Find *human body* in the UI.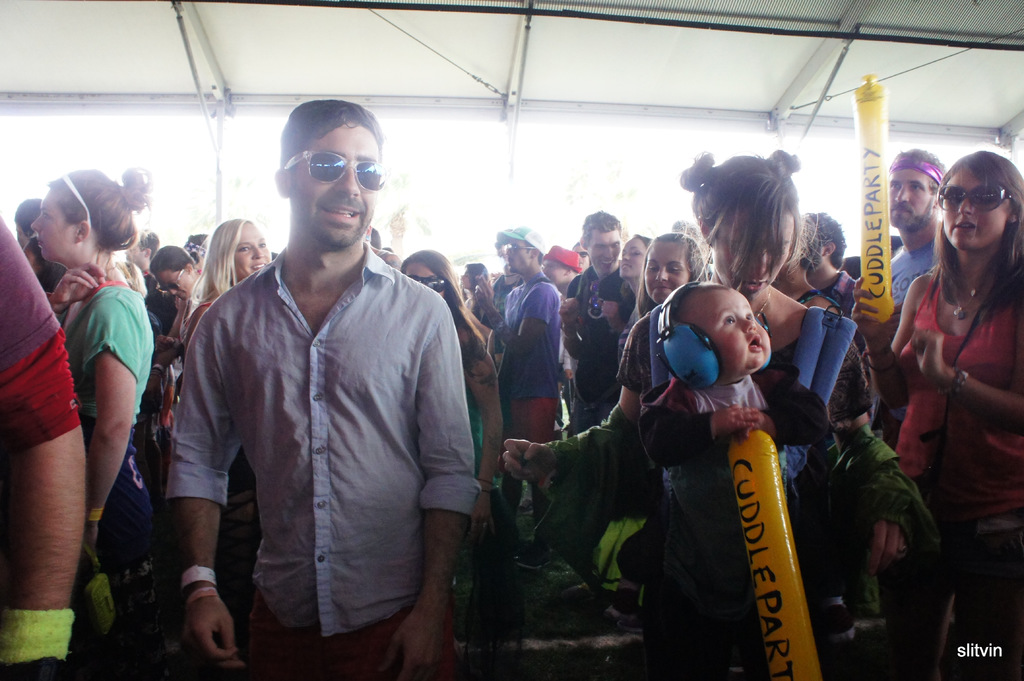
UI element at [x1=0, y1=216, x2=91, y2=680].
